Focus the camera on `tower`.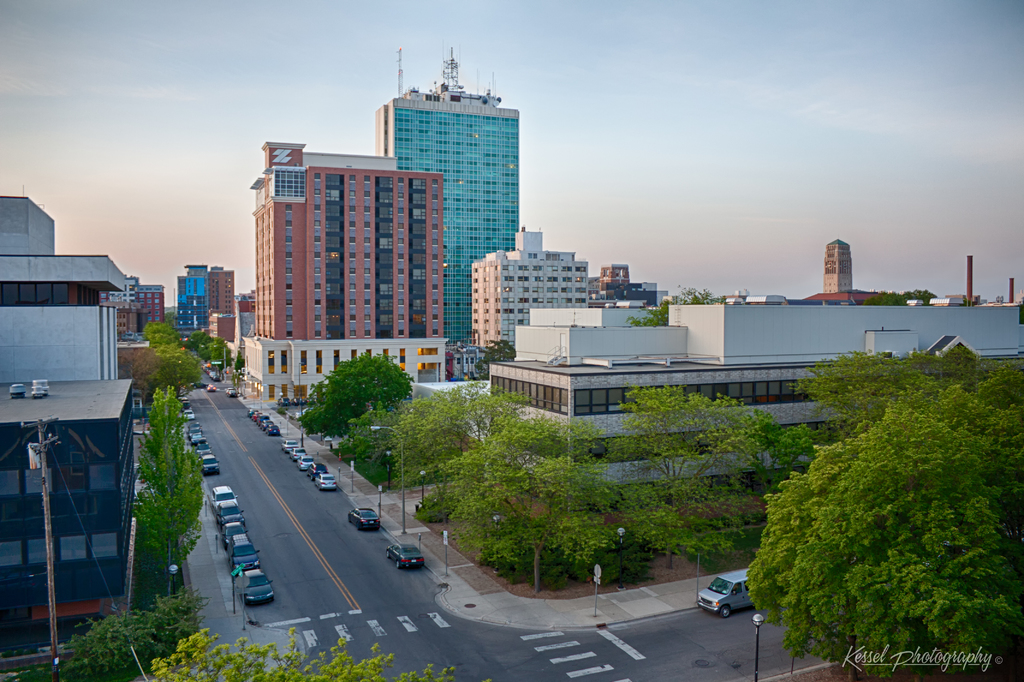
Focus region: 3:377:142:638.
